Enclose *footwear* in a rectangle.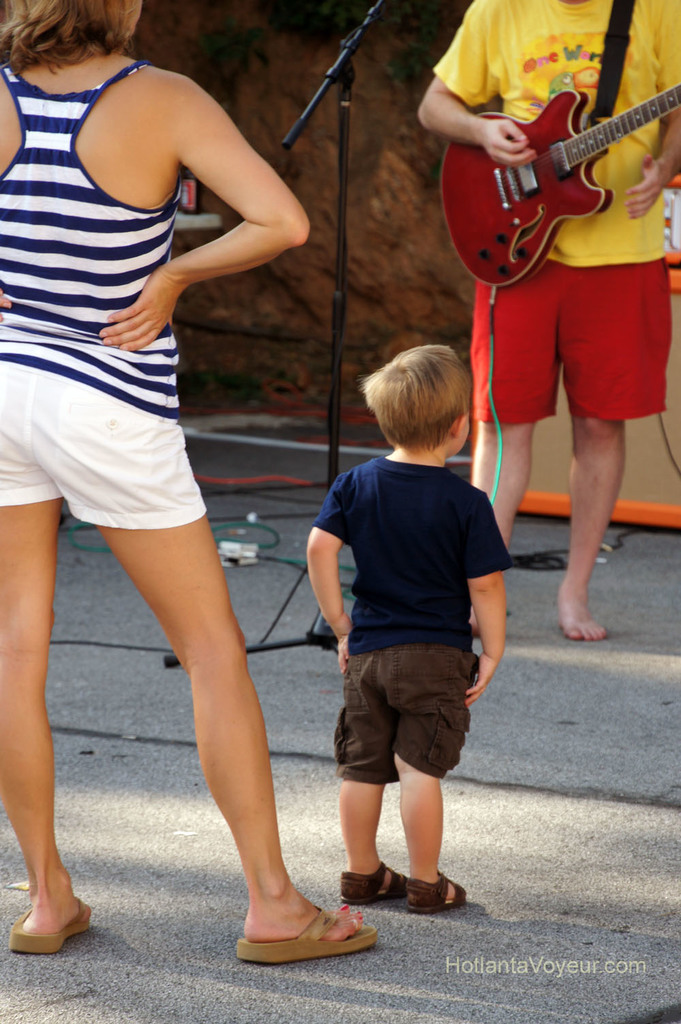
box=[402, 873, 481, 913].
